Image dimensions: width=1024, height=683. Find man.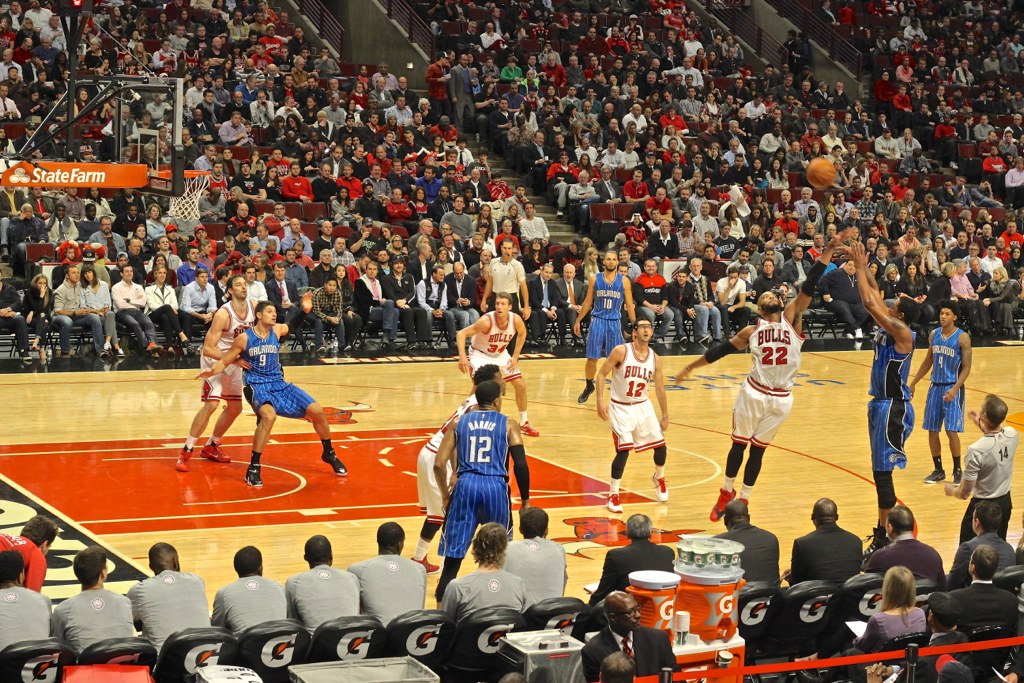
locate(476, 146, 485, 170).
